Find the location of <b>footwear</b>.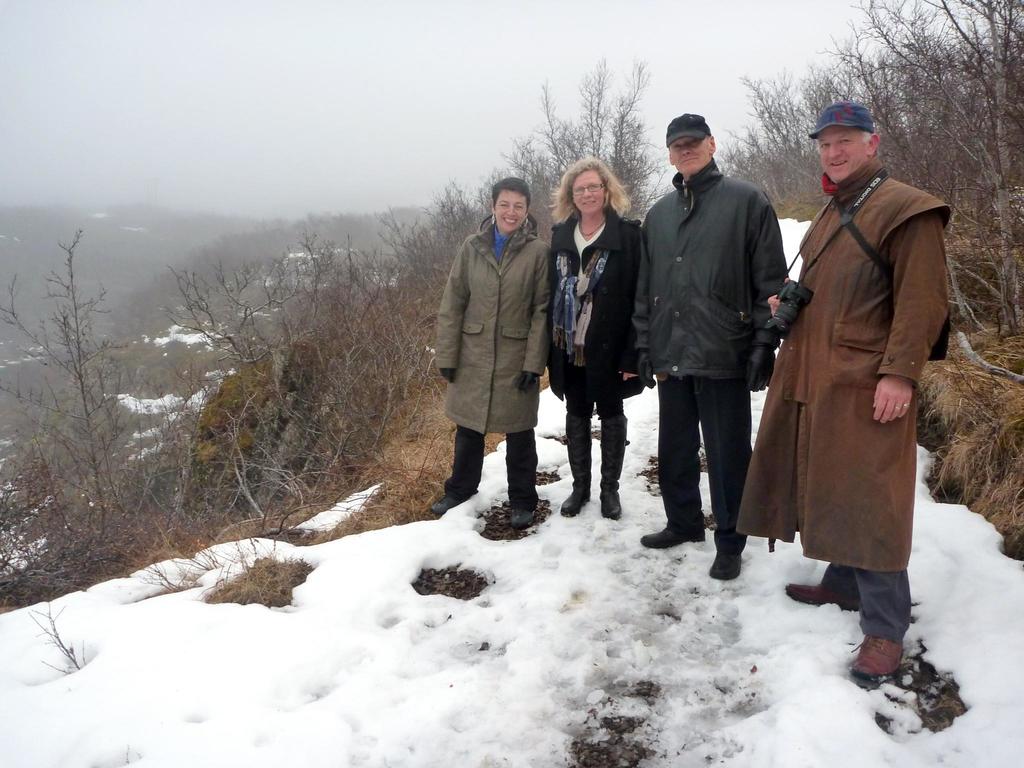
Location: {"x1": 849, "y1": 628, "x2": 905, "y2": 683}.
